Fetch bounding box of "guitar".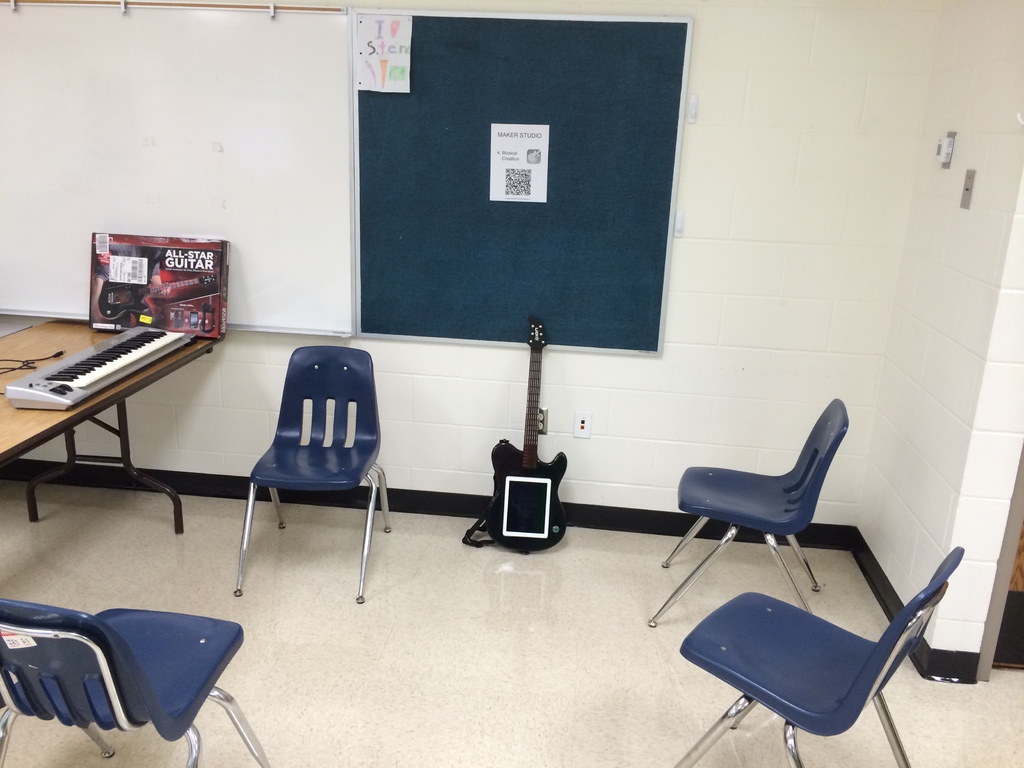
Bbox: Rect(489, 315, 570, 554).
